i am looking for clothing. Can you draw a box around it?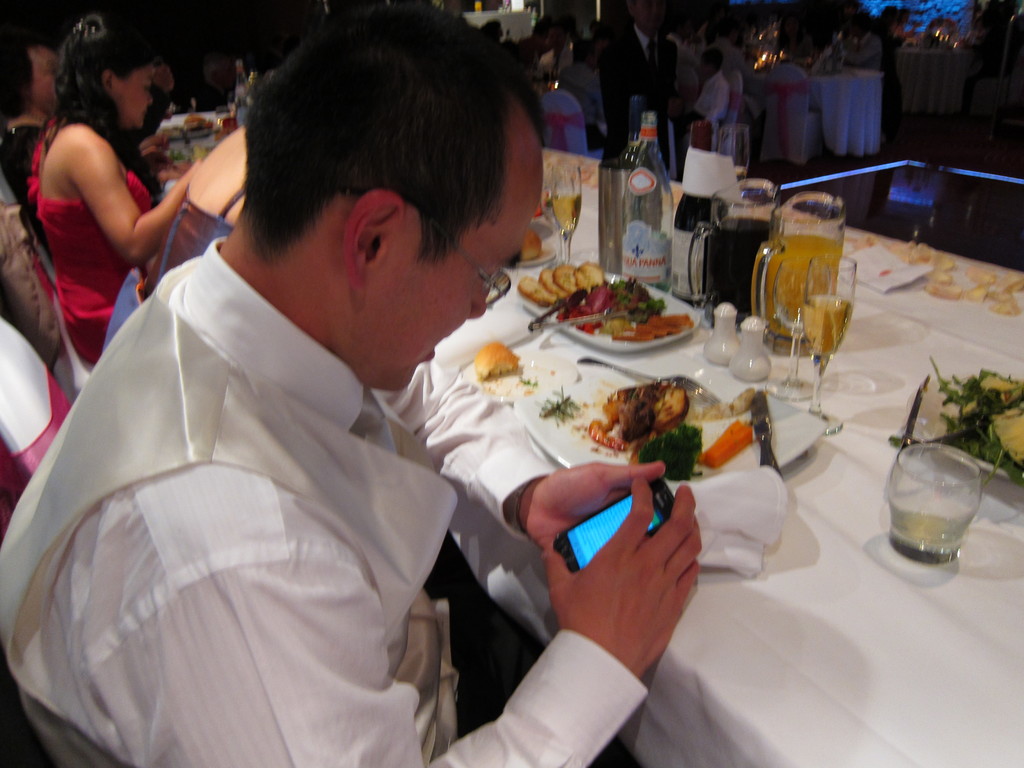
Sure, the bounding box is BBox(683, 72, 729, 133).
